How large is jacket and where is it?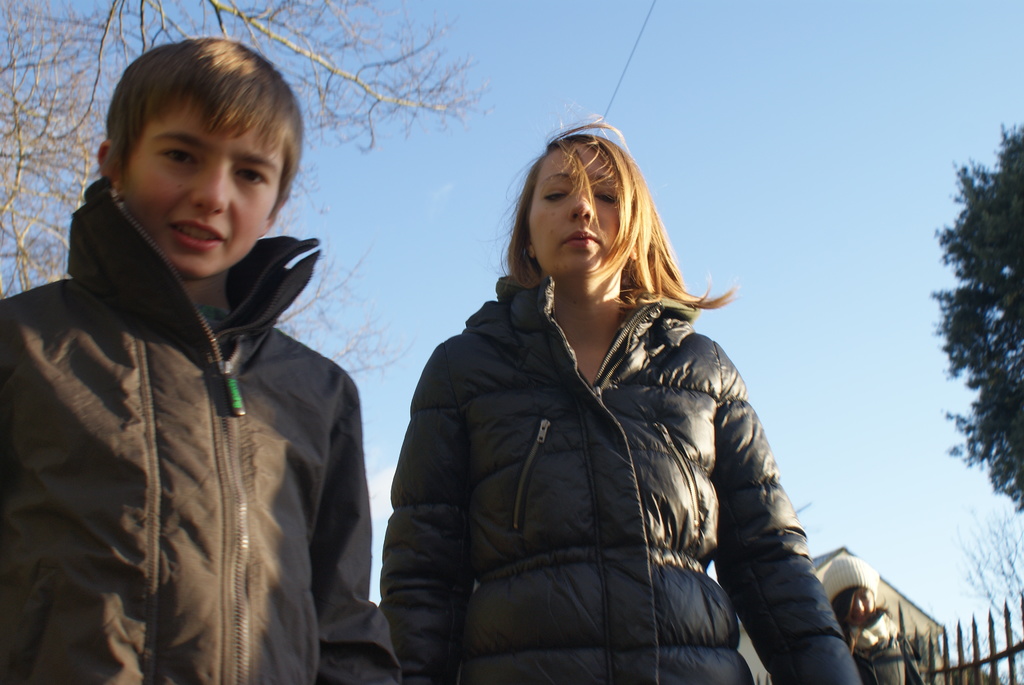
Bounding box: <bbox>22, 154, 369, 684</bbox>.
